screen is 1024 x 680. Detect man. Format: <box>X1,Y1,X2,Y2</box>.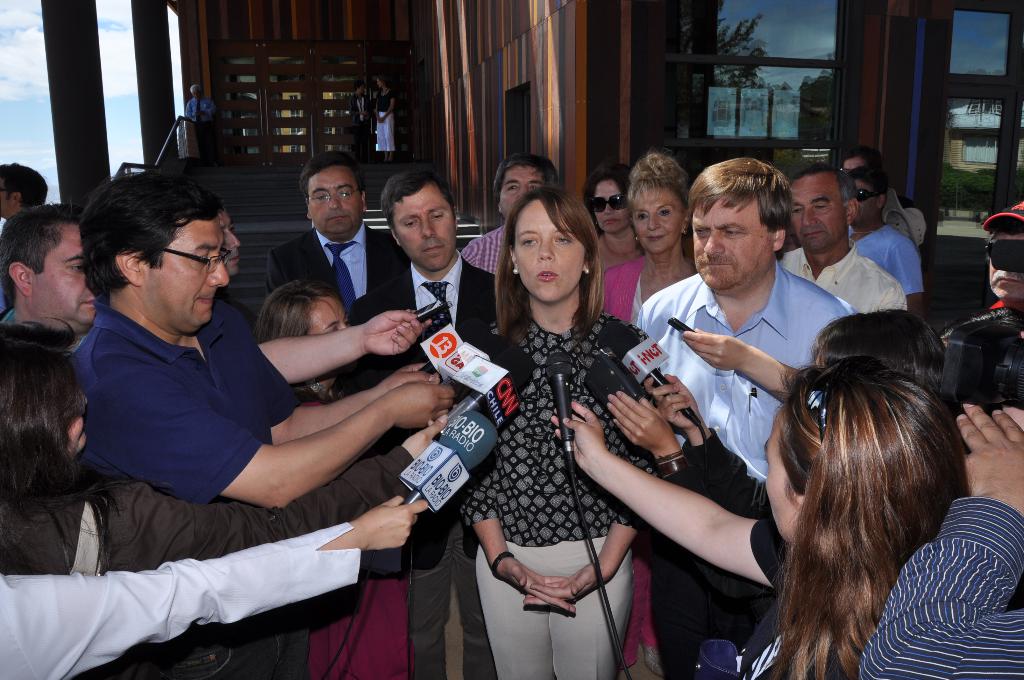
<box>841,144,882,165</box>.
